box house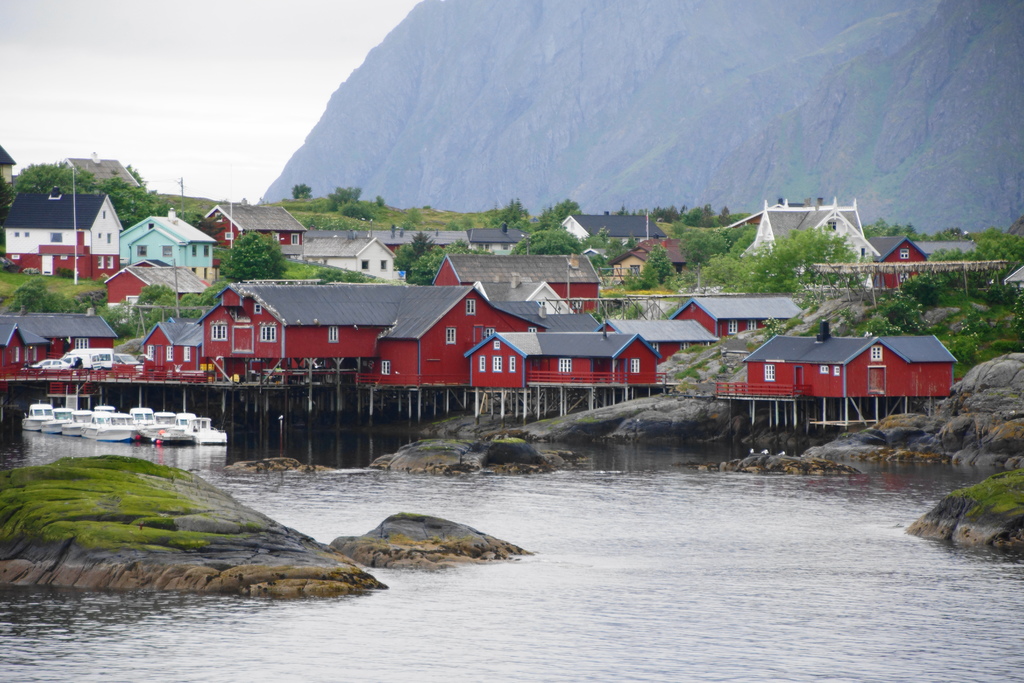
bbox(276, 234, 397, 289)
